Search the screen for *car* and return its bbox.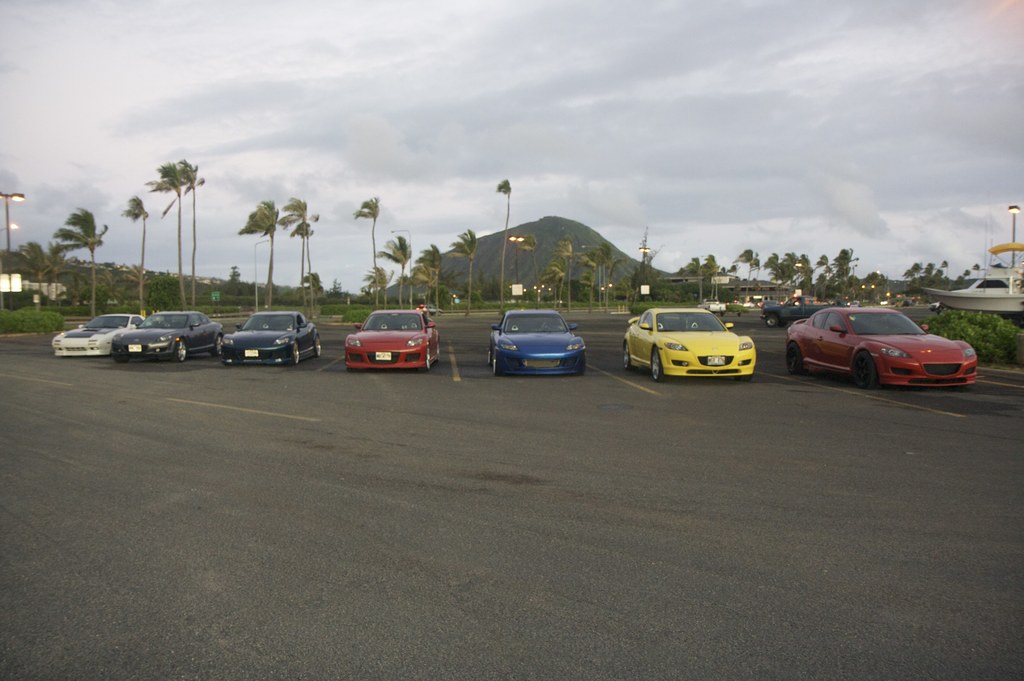
Found: <box>697,298,726,316</box>.
